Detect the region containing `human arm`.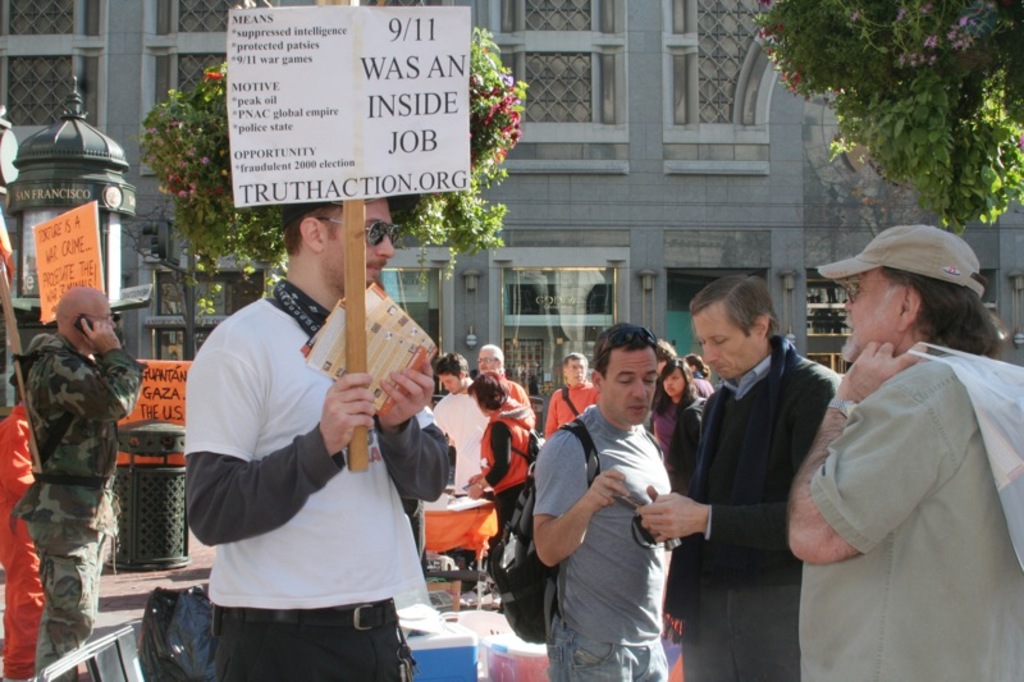
l=817, t=330, r=947, b=562.
